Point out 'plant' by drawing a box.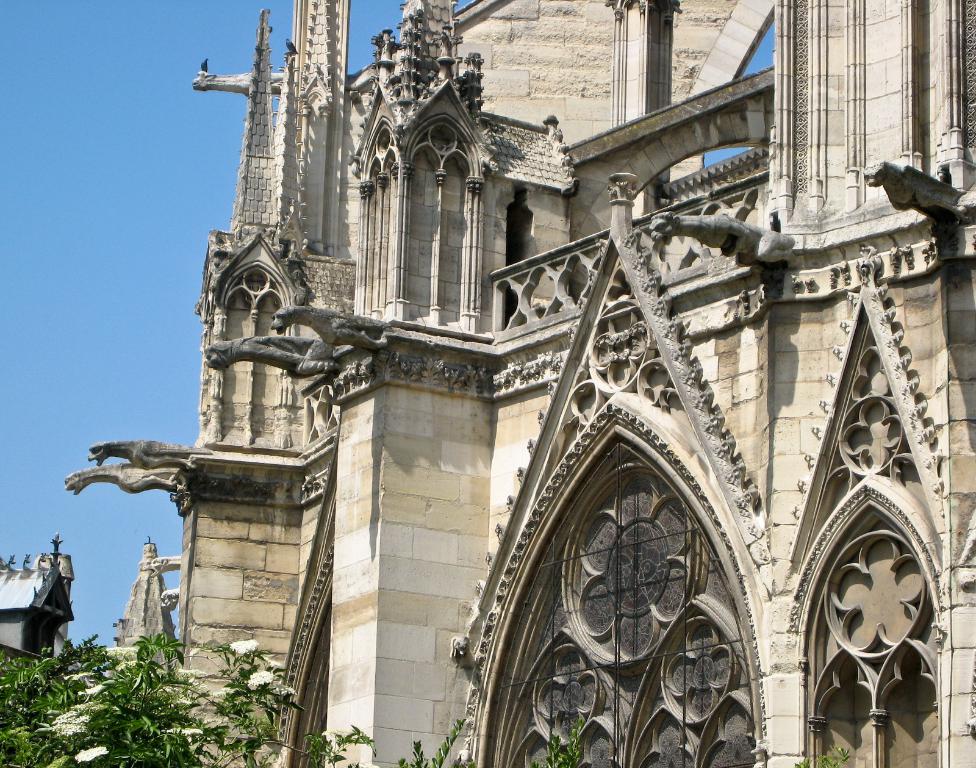
bbox(196, 634, 302, 767).
